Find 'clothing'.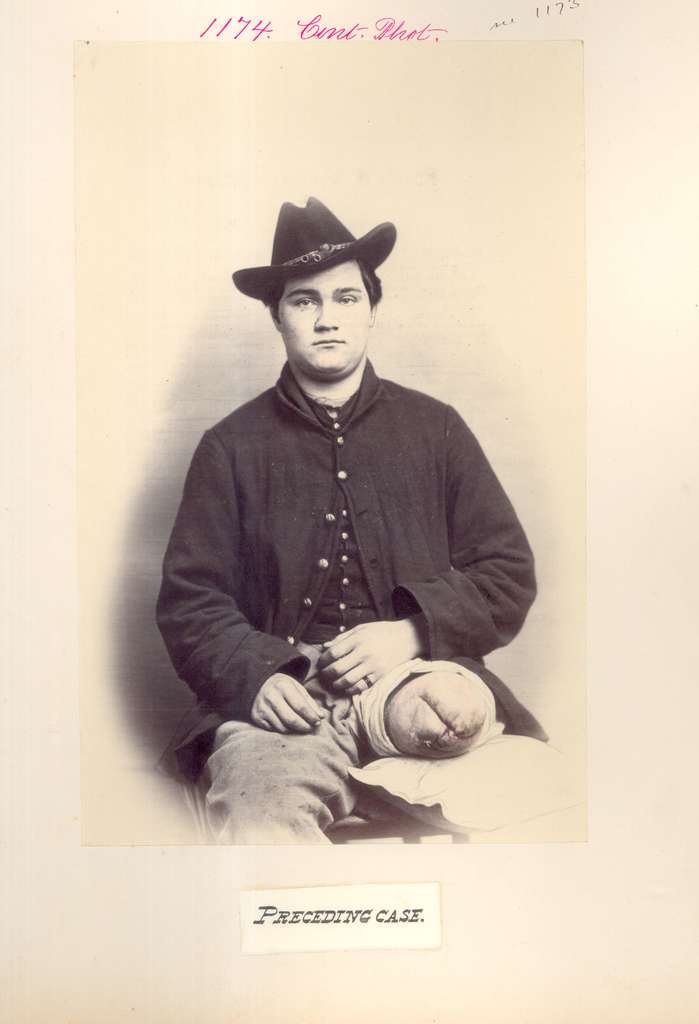
Rect(118, 287, 555, 867).
